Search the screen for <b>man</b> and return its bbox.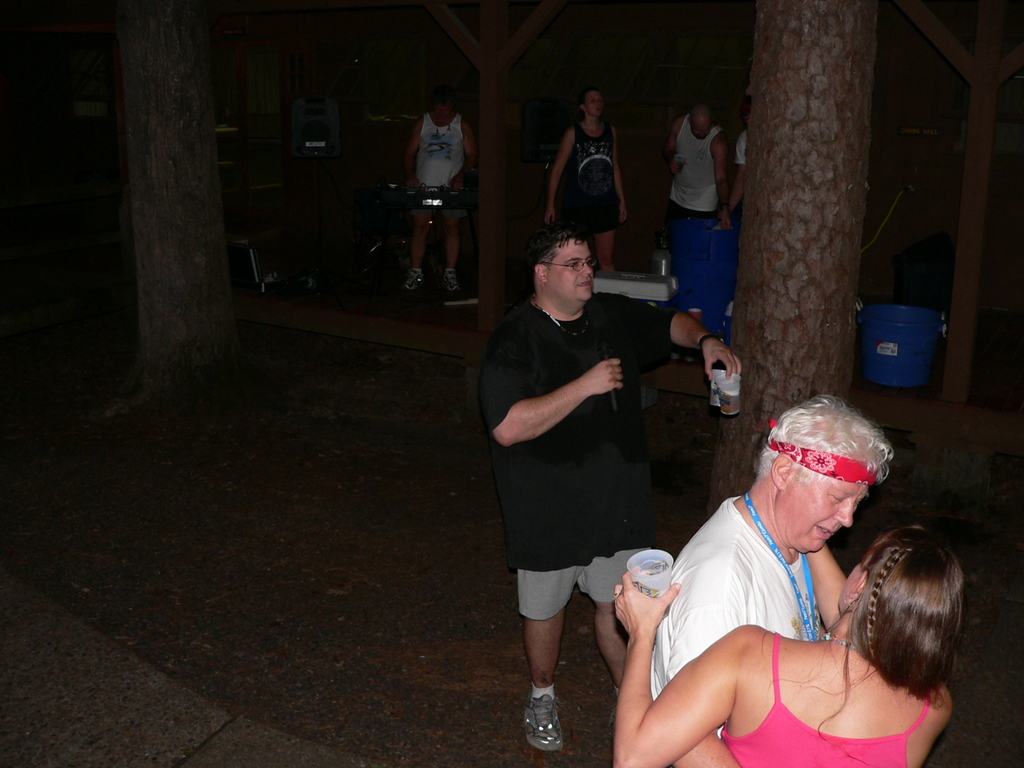
Found: bbox(481, 225, 742, 754).
